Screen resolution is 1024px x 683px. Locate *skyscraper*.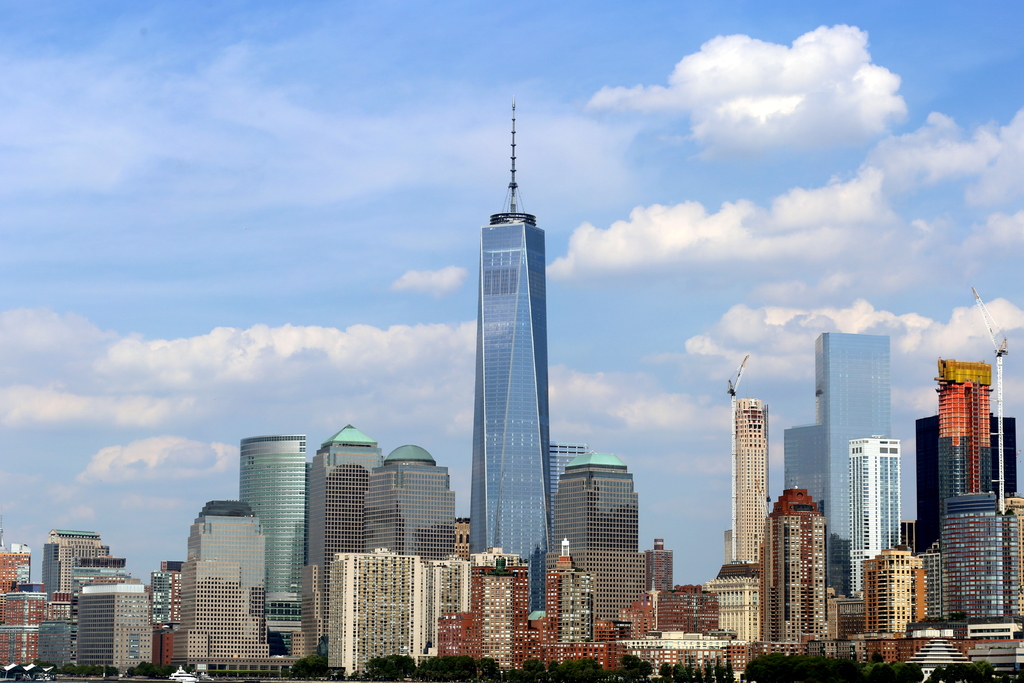
detection(543, 450, 654, 638).
